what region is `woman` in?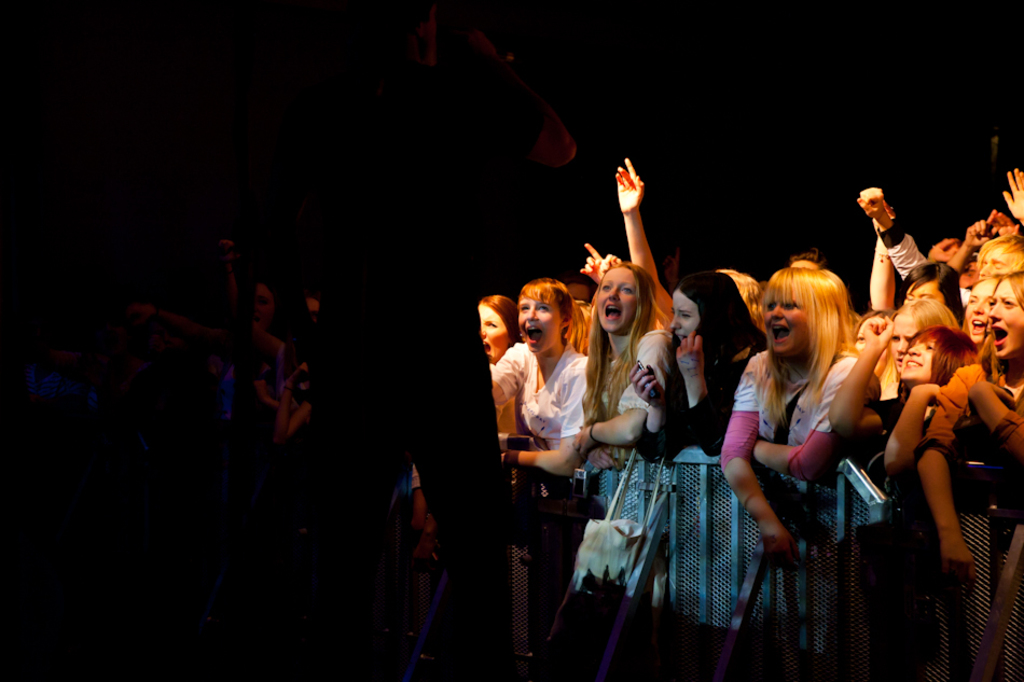
bbox(916, 272, 1019, 580).
